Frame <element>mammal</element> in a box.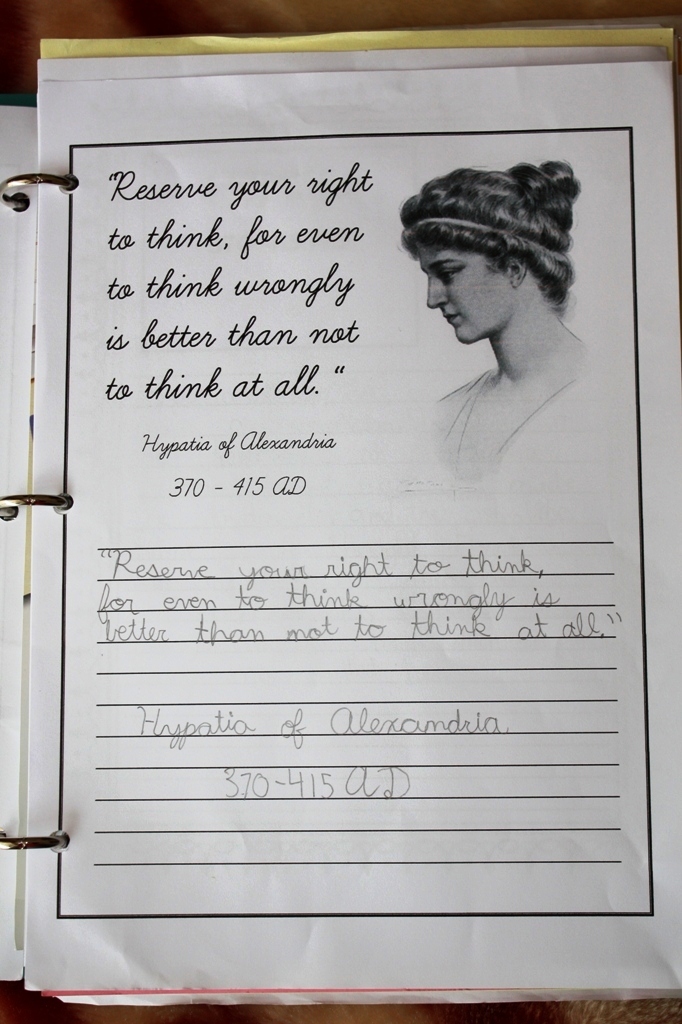
select_region(358, 153, 620, 468).
